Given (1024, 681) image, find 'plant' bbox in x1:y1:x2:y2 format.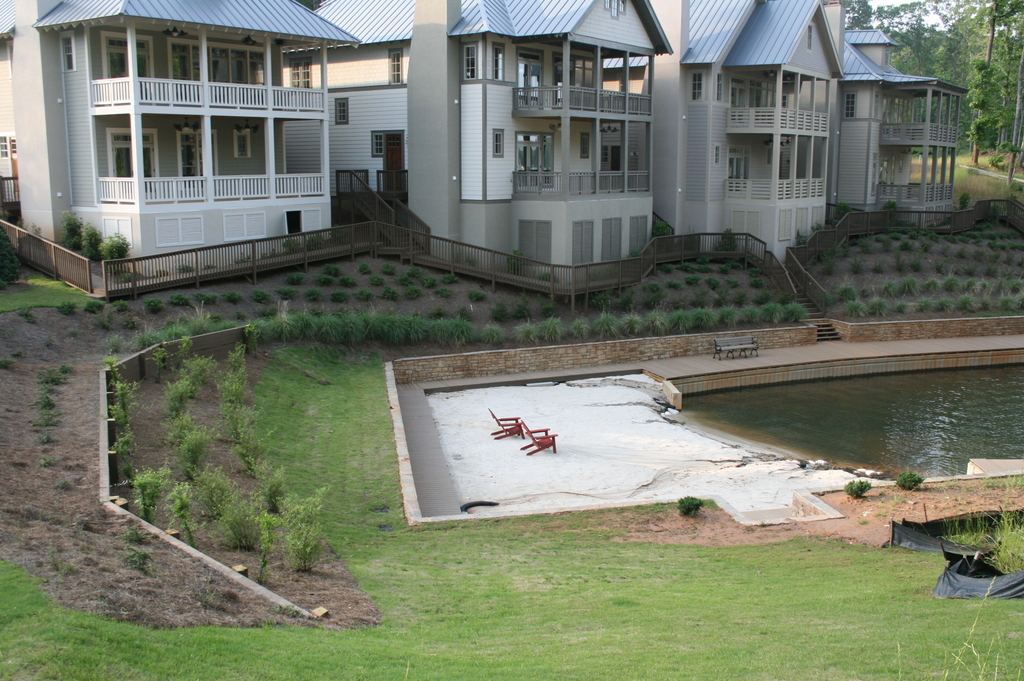
283:239:298:251.
